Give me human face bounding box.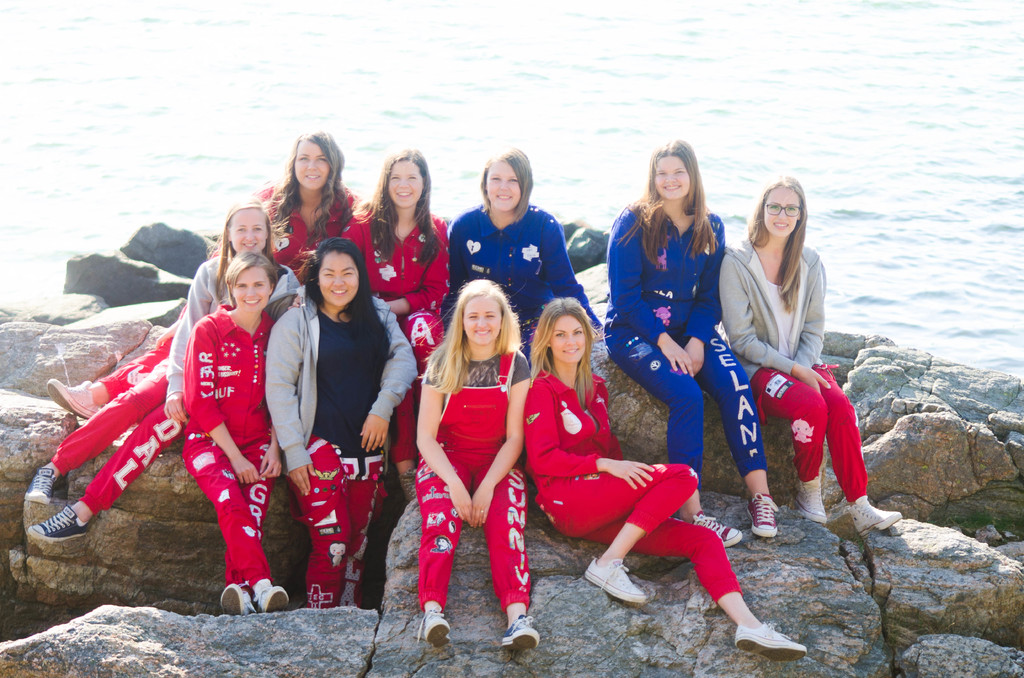
461,294,504,349.
